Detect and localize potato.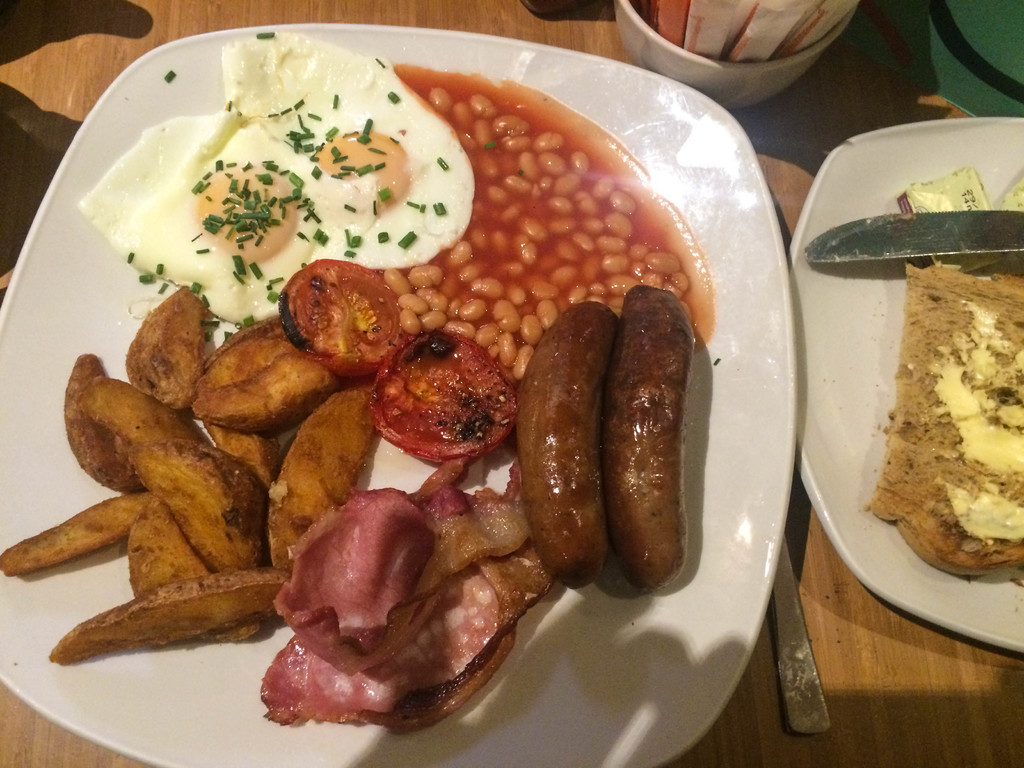
Localized at (left=118, top=286, right=209, bottom=403).
